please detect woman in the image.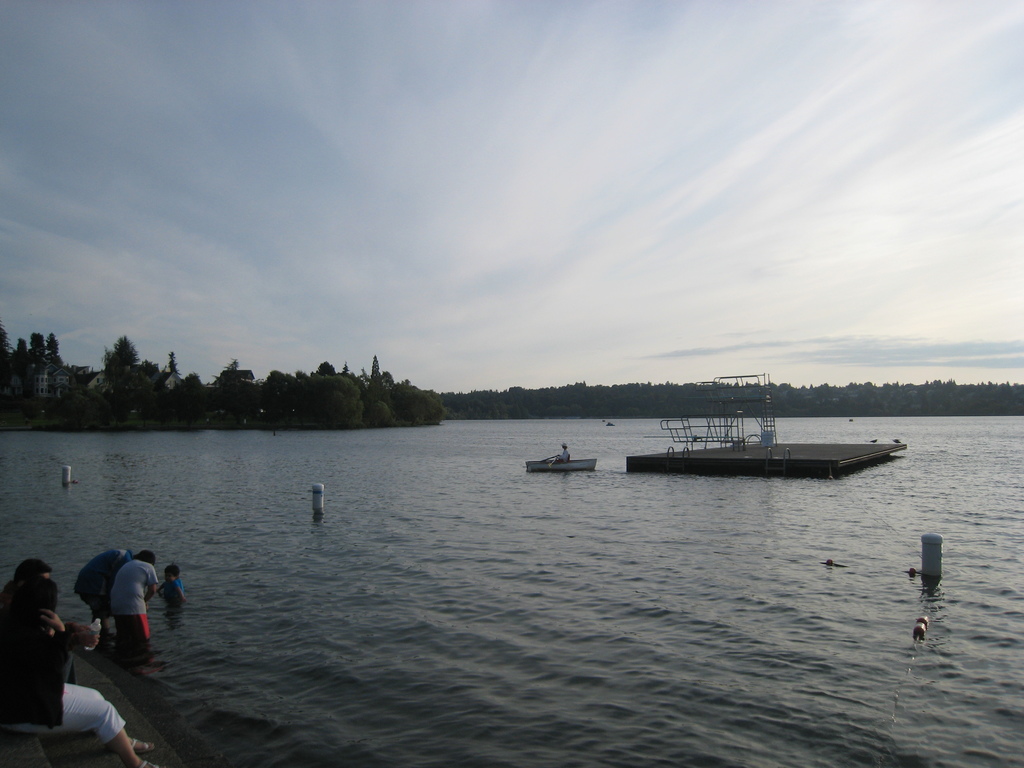
bbox(0, 575, 158, 767).
